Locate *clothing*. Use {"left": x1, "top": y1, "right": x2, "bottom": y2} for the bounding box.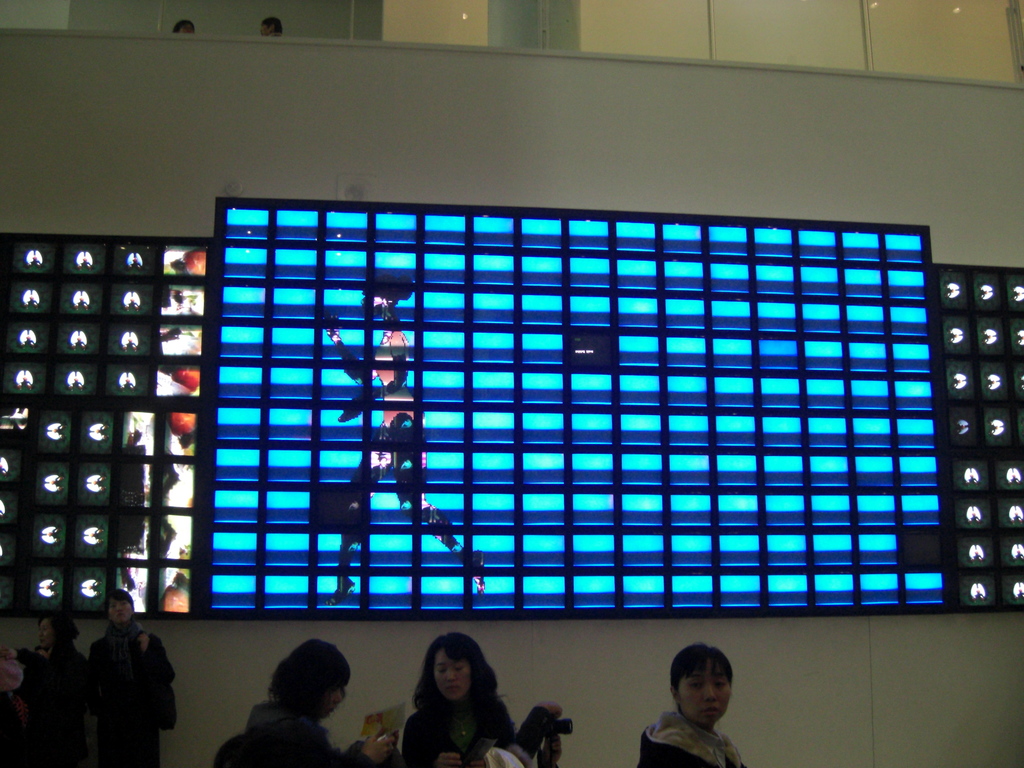
{"left": 632, "top": 710, "right": 748, "bottom": 767}.
